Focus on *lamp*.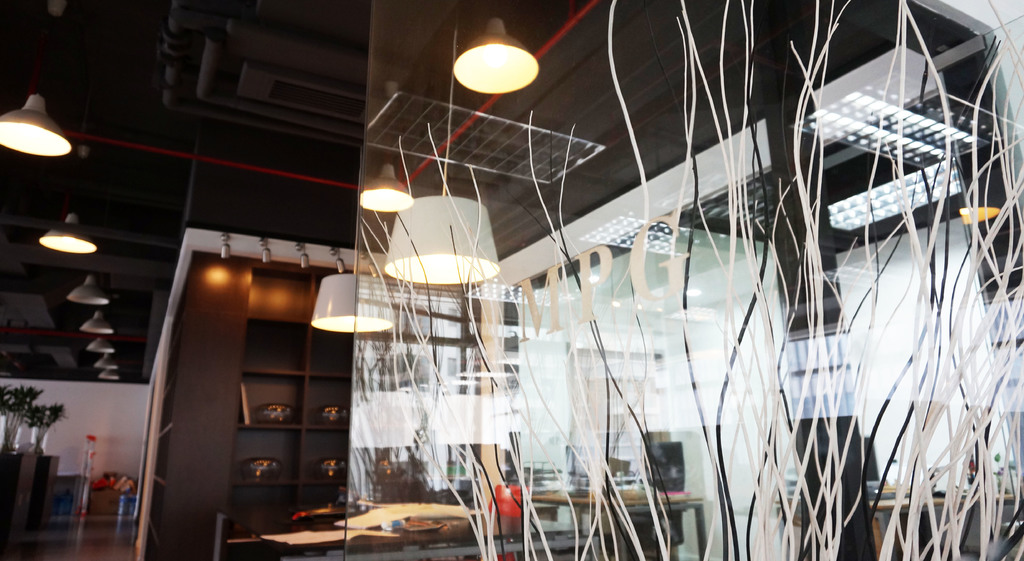
Focused at l=382, t=0, r=502, b=286.
